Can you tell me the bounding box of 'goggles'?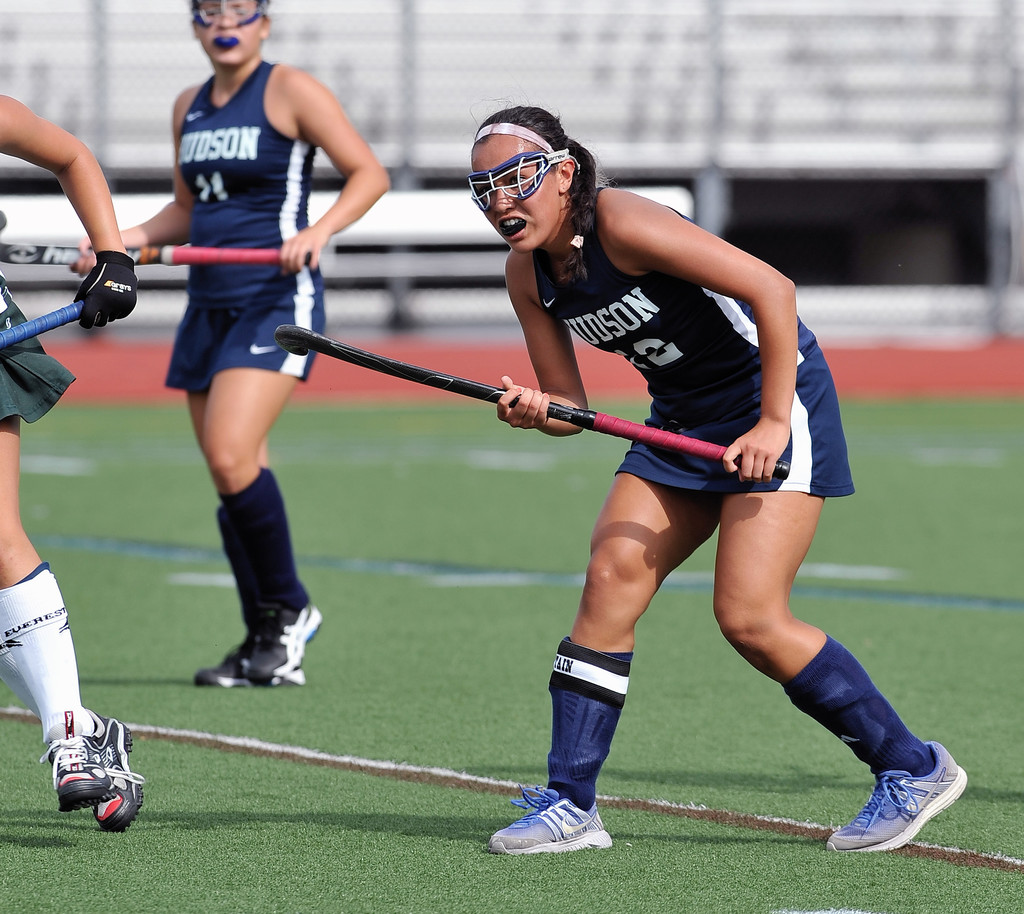
bbox=[461, 153, 579, 225].
